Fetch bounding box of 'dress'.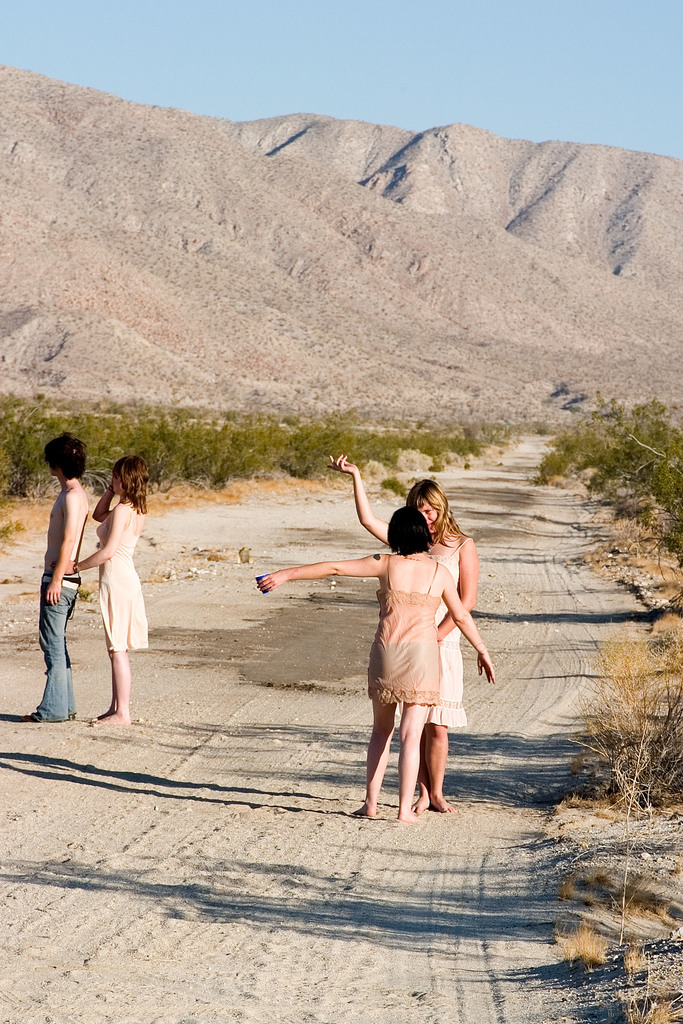
Bbox: pyautogui.locateOnScreen(393, 534, 474, 721).
